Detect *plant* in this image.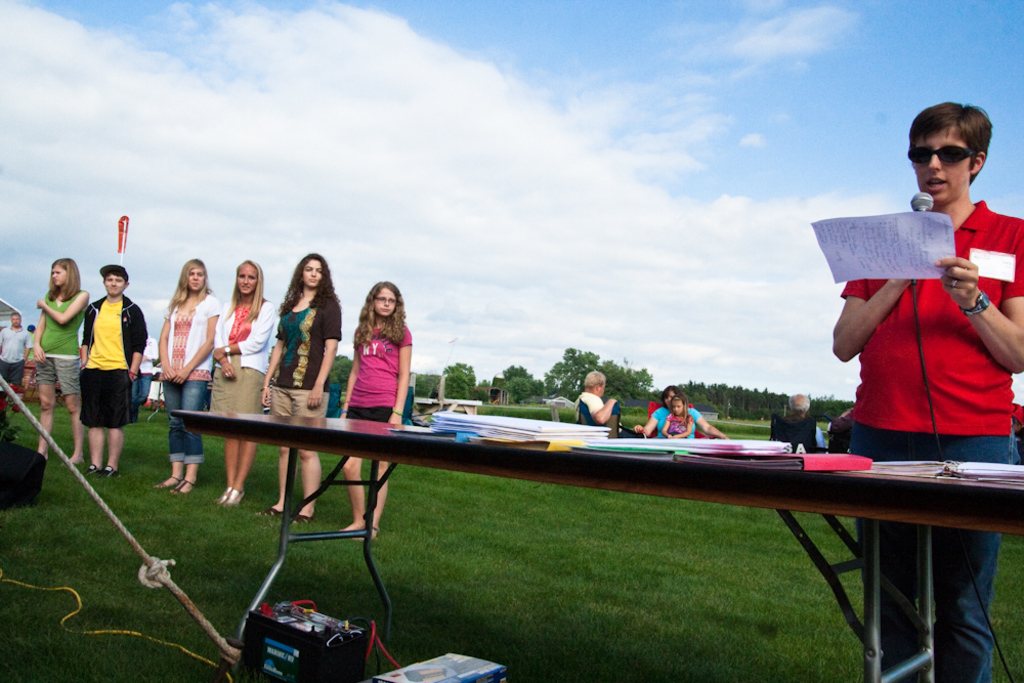
Detection: box=[687, 395, 732, 424].
